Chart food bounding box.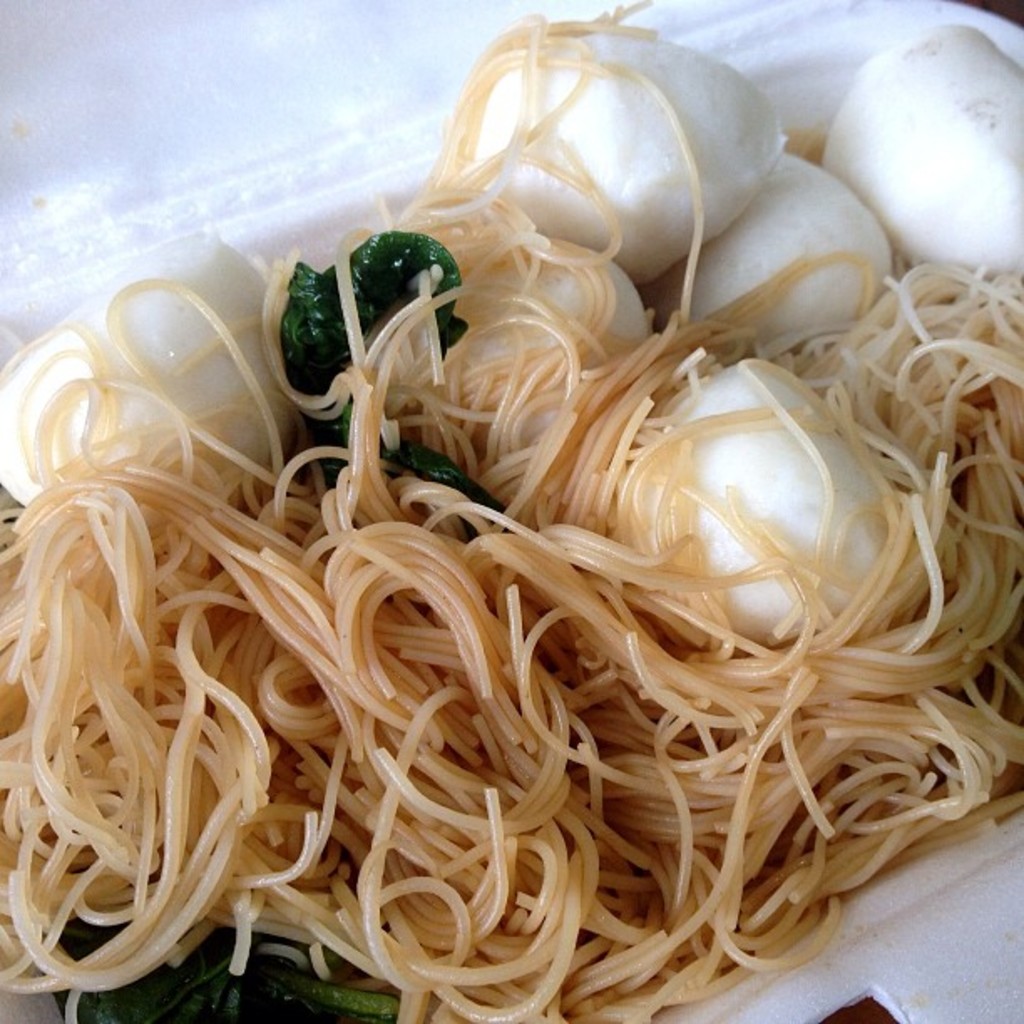
Charted: <bbox>0, 0, 1019, 1022</bbox>.
